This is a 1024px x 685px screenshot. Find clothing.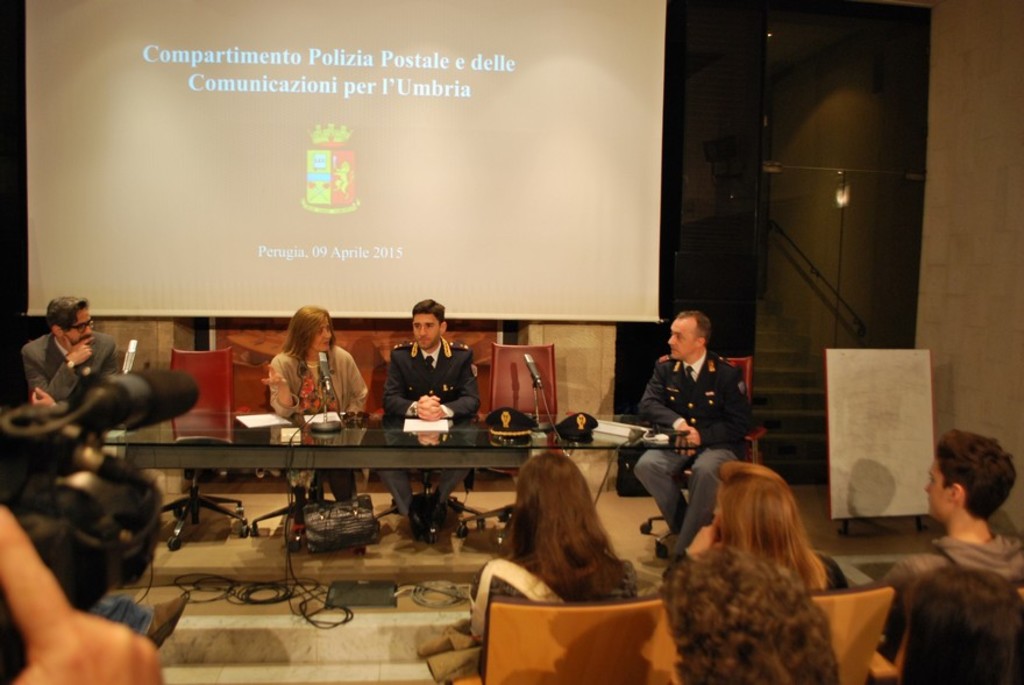
Bounding box: Rect(454, 551, 567, 648).
